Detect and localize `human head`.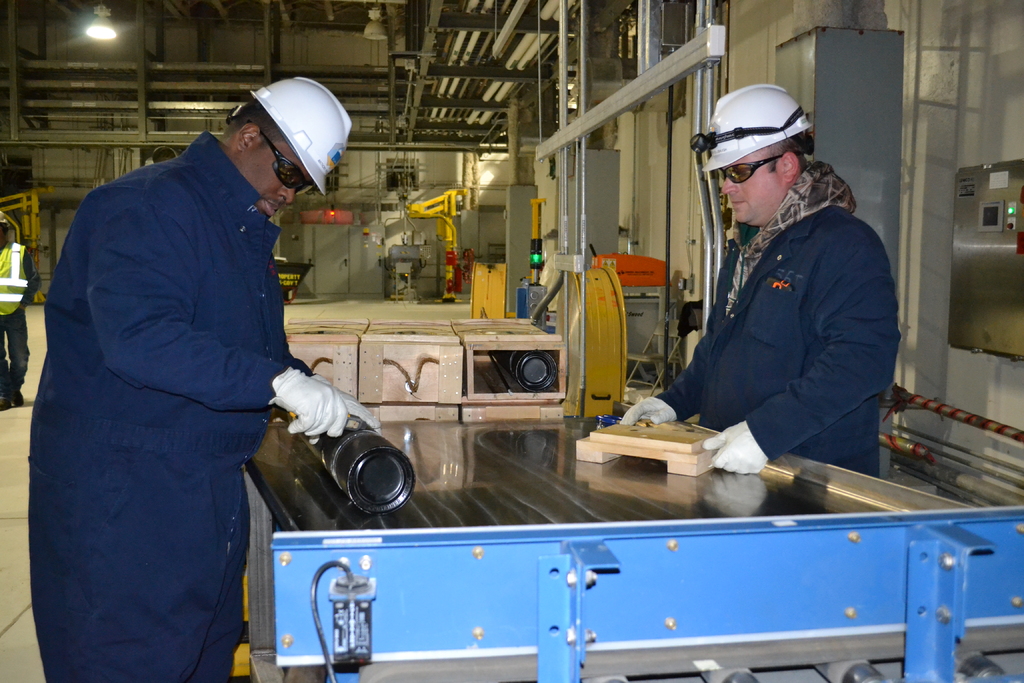
Localized at box=[701, 86, 810, 227].
